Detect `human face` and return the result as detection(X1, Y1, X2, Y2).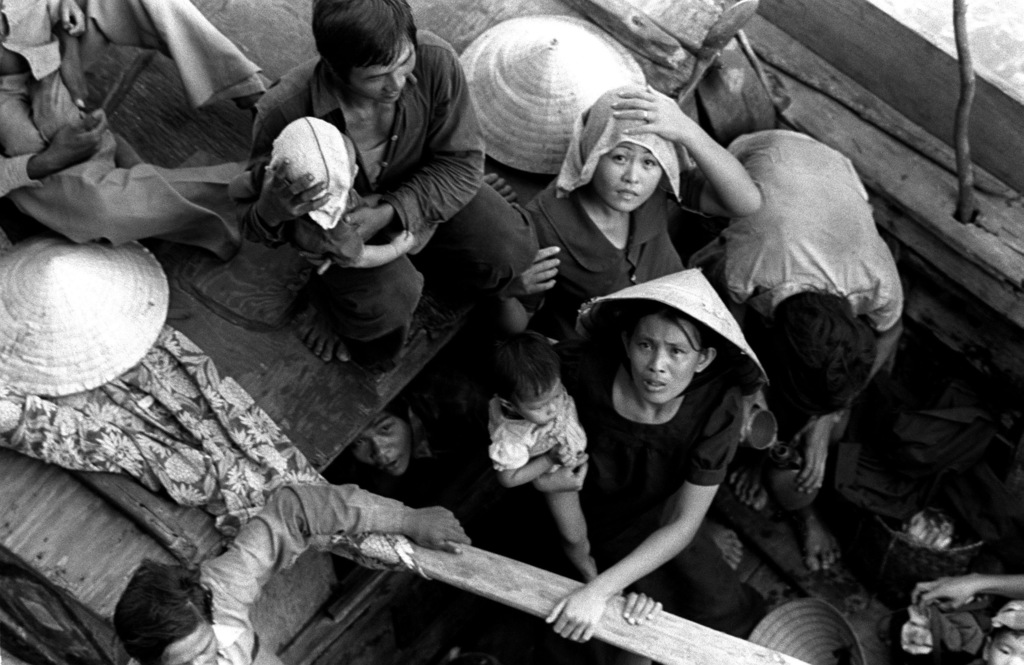
detection(351, 413, 412, 475).
